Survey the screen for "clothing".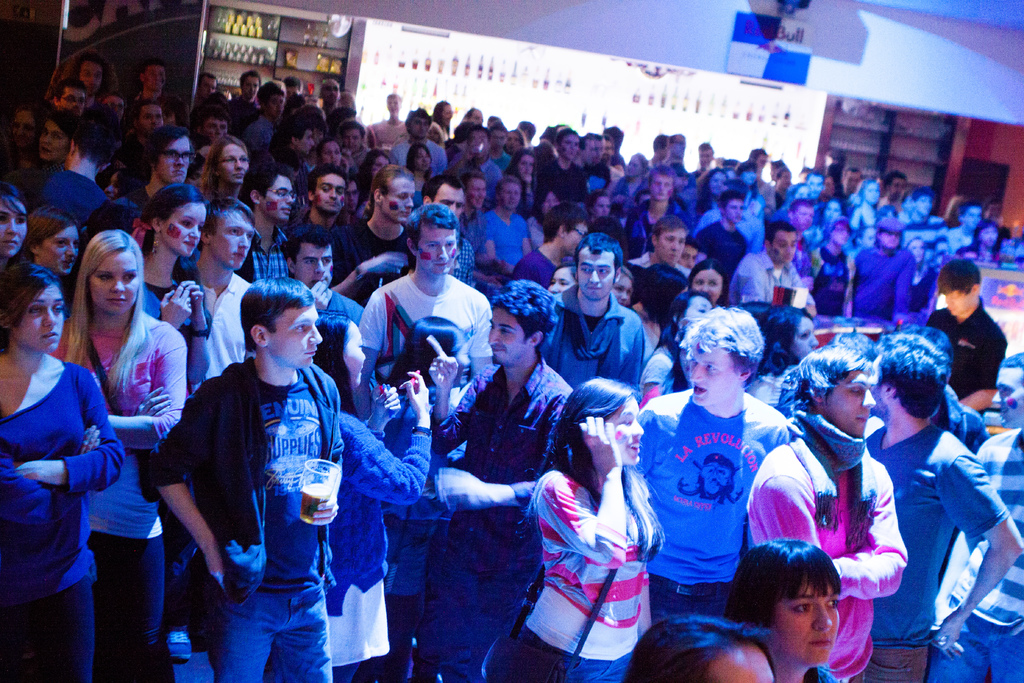
Survey found: <region>808, 245, 851, 311</region>.
